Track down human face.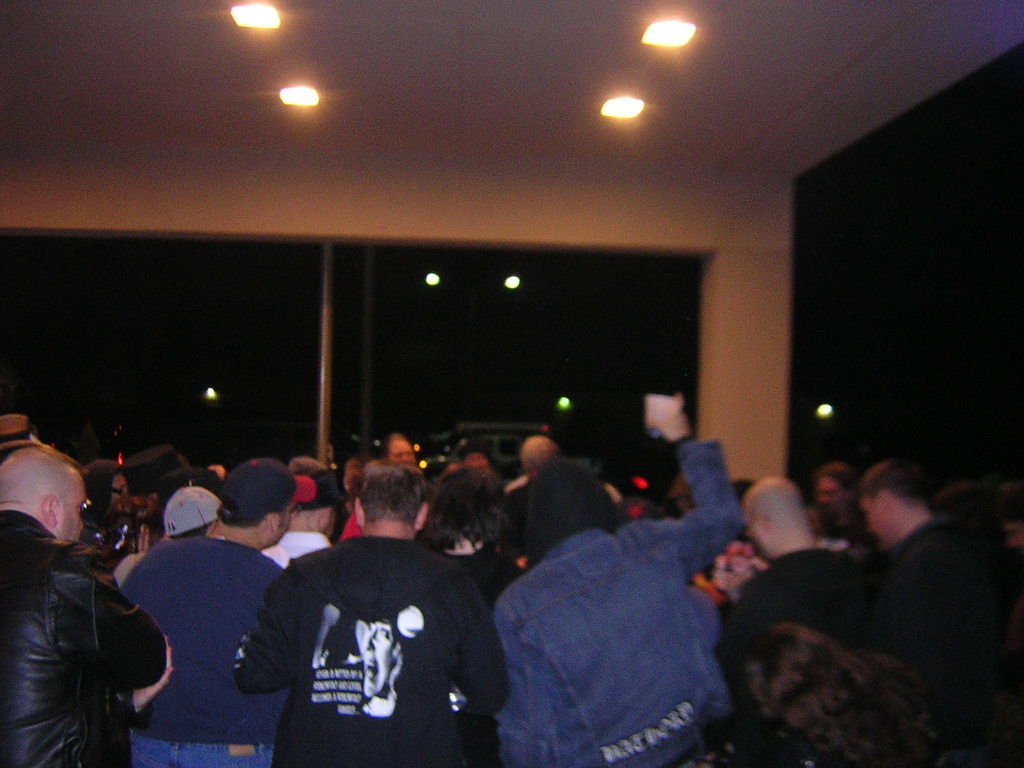
Tracked to BBox(388, 447, 415, 474).
